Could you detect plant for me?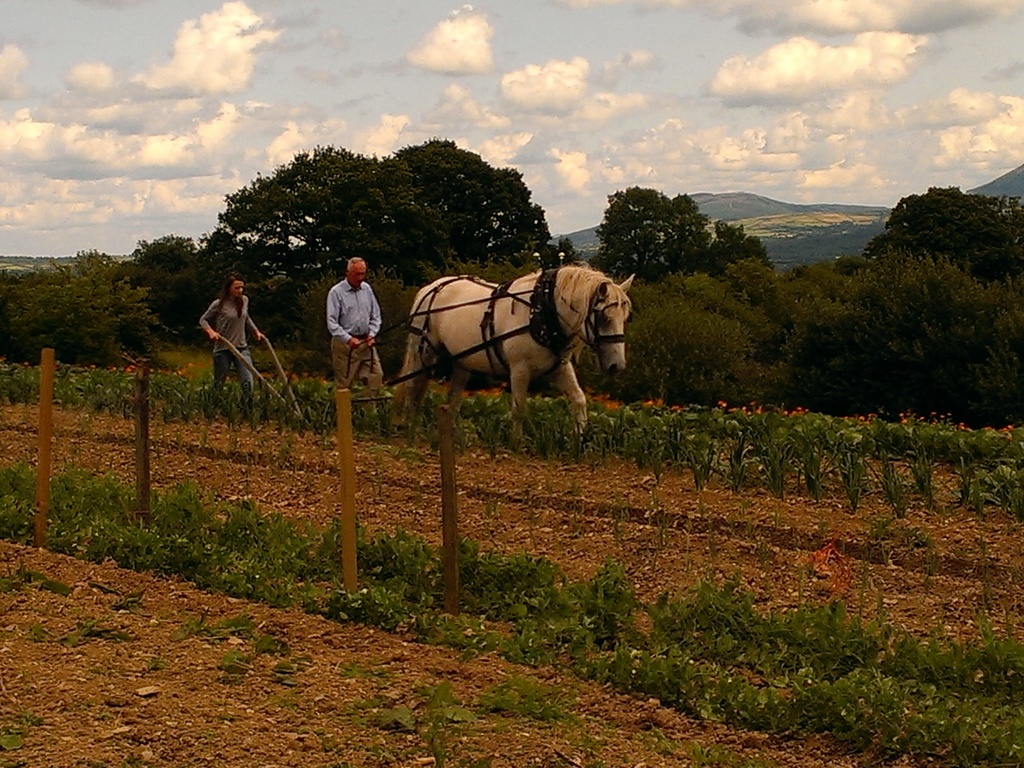
Detection result: bbox=[253, 634, 294, 654].
